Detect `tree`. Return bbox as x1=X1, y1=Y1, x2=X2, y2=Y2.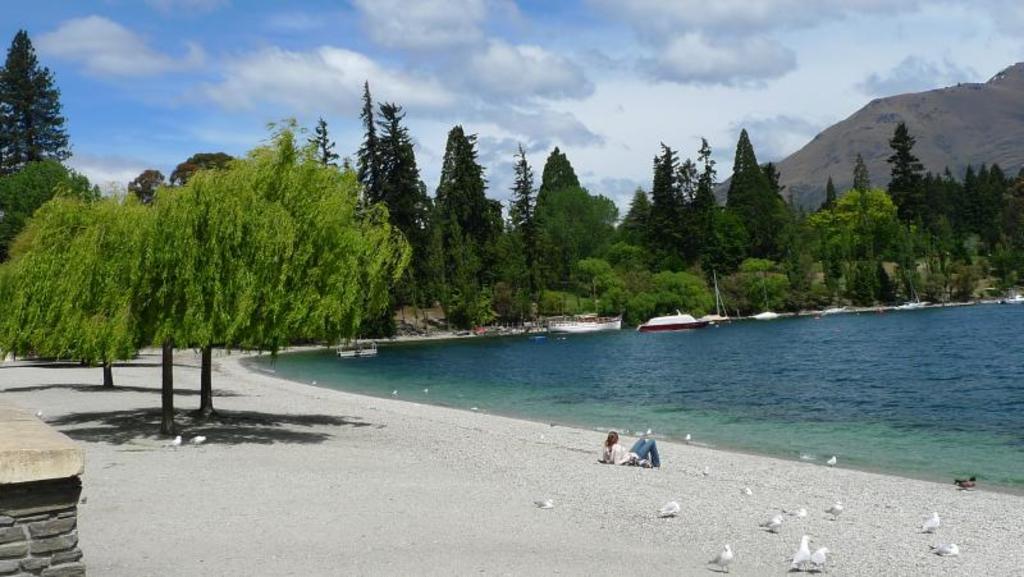
x1=814, y1=174, x2=844, y2=210.
